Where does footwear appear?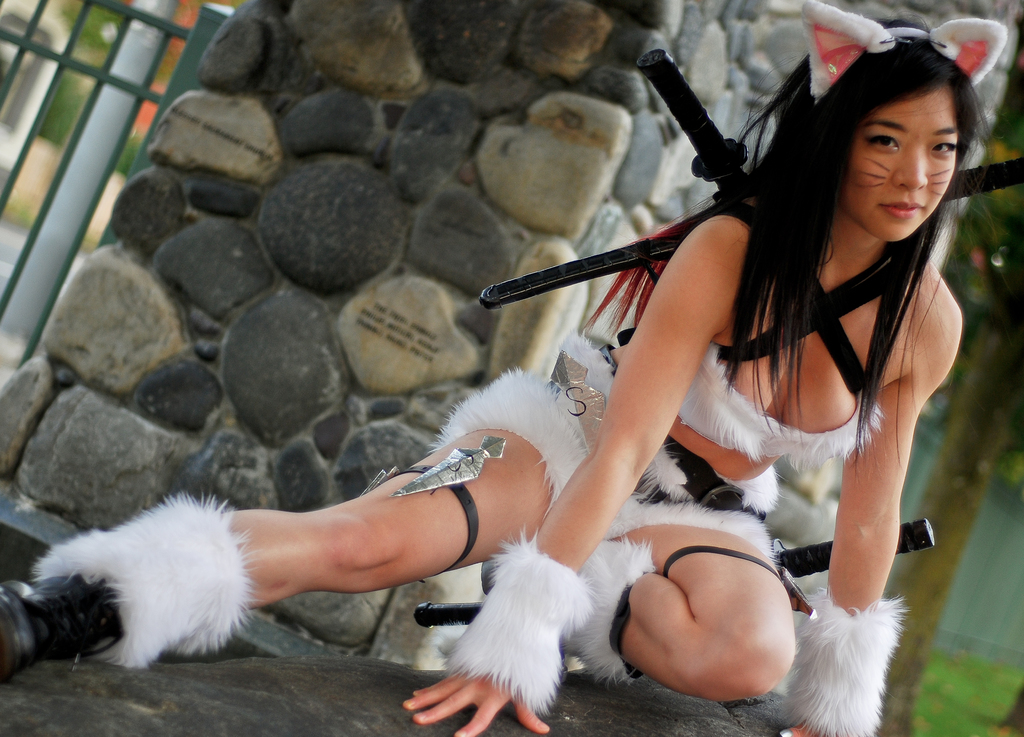
Appears at (left=470, top=537, right=669, bottom=688).
